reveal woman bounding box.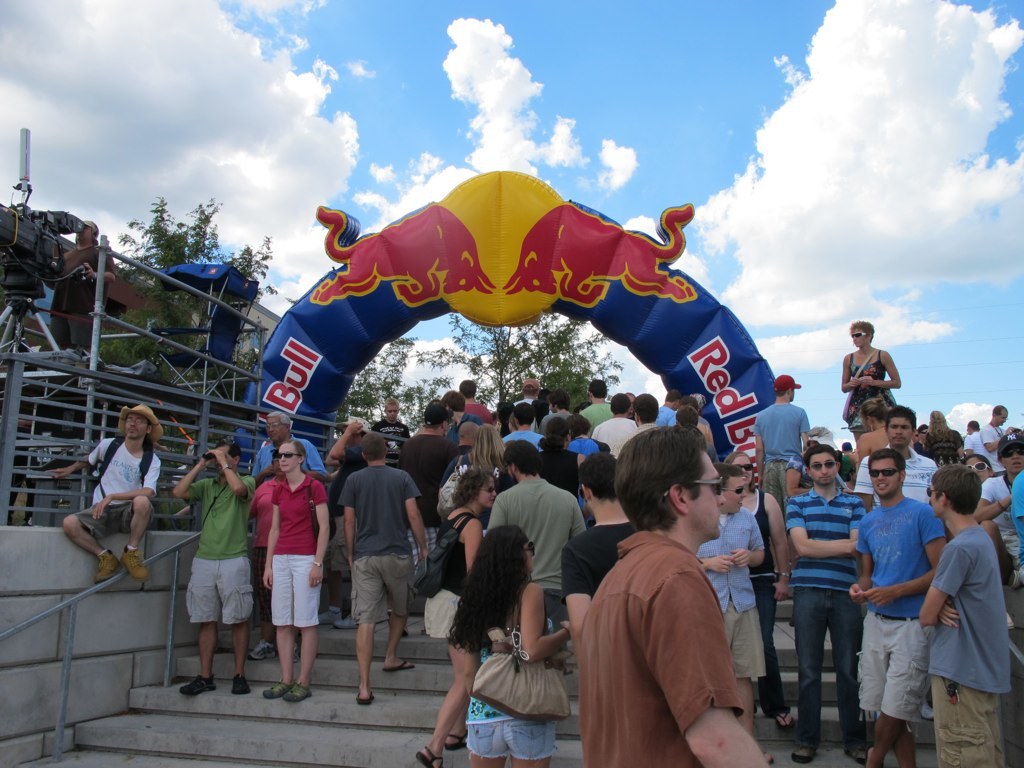
Revealed: 443,528,569,767.
